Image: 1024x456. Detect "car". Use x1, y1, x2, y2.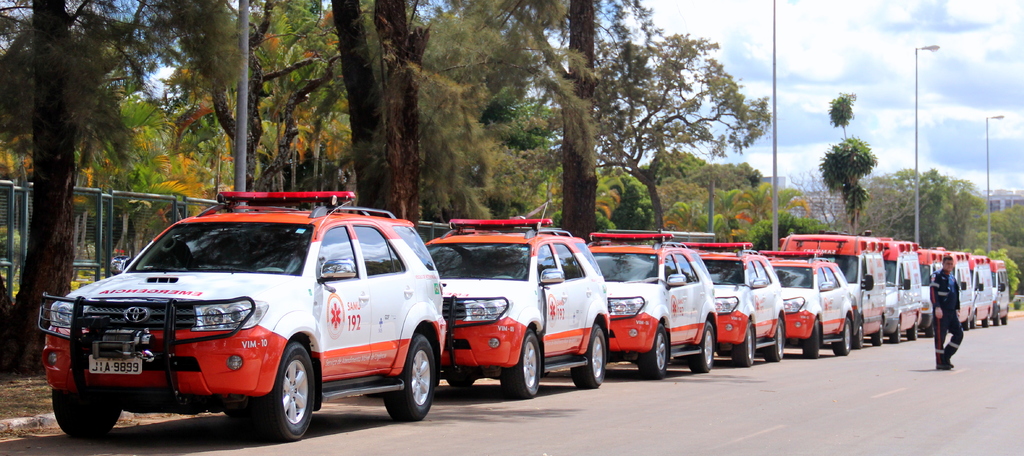
589, 231, 719, 375.
